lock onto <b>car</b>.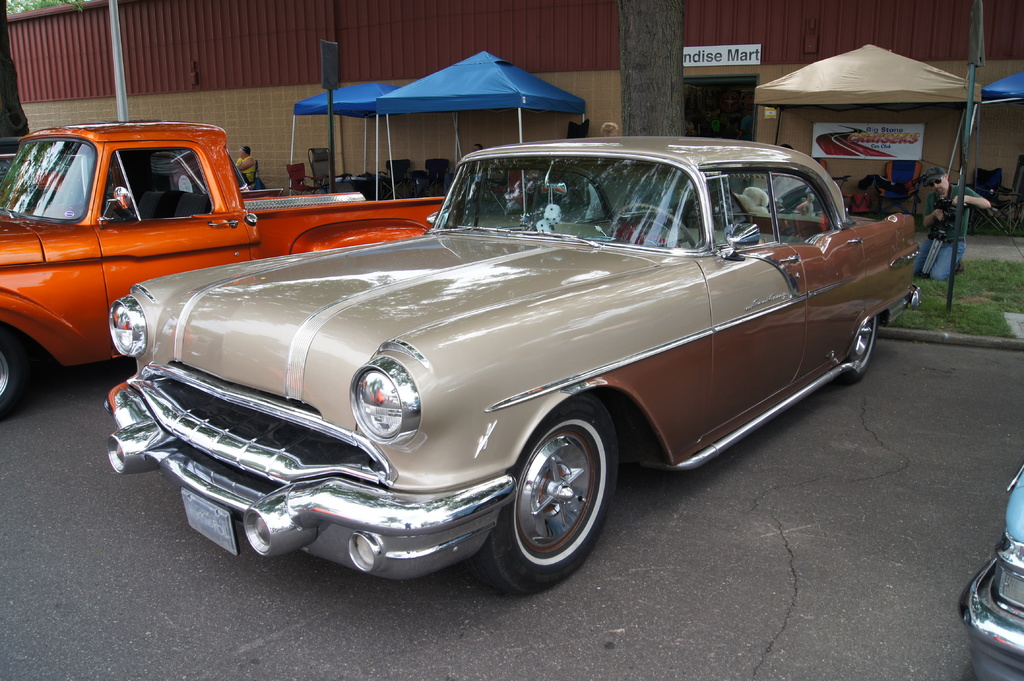
Locked: <box>79,151,899,589</box>.
